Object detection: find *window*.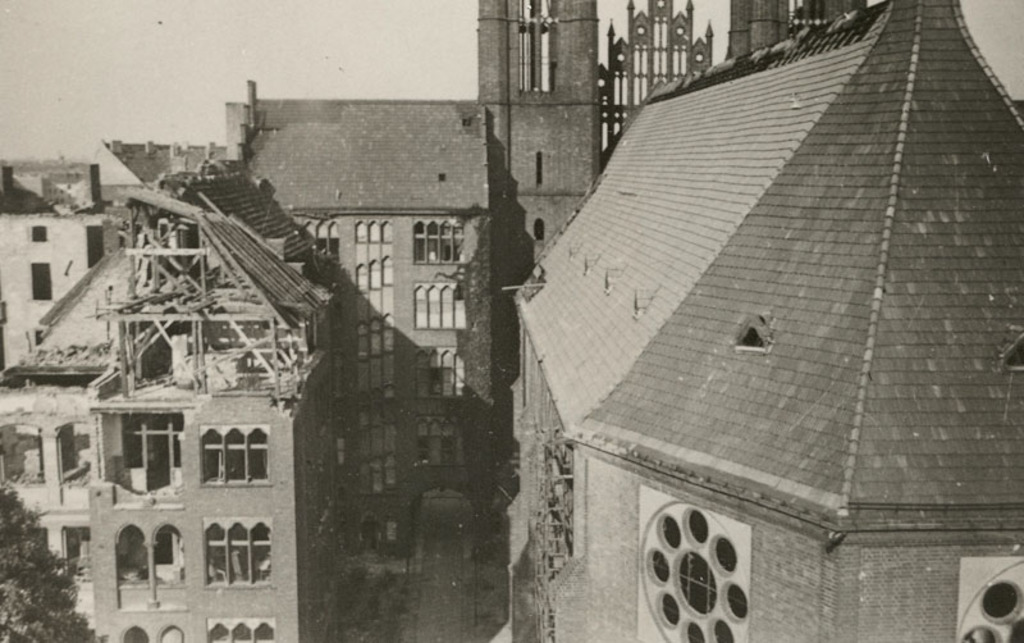
{"x1": 119, "y1": 625, "x2": 186, "y2": 642}.
